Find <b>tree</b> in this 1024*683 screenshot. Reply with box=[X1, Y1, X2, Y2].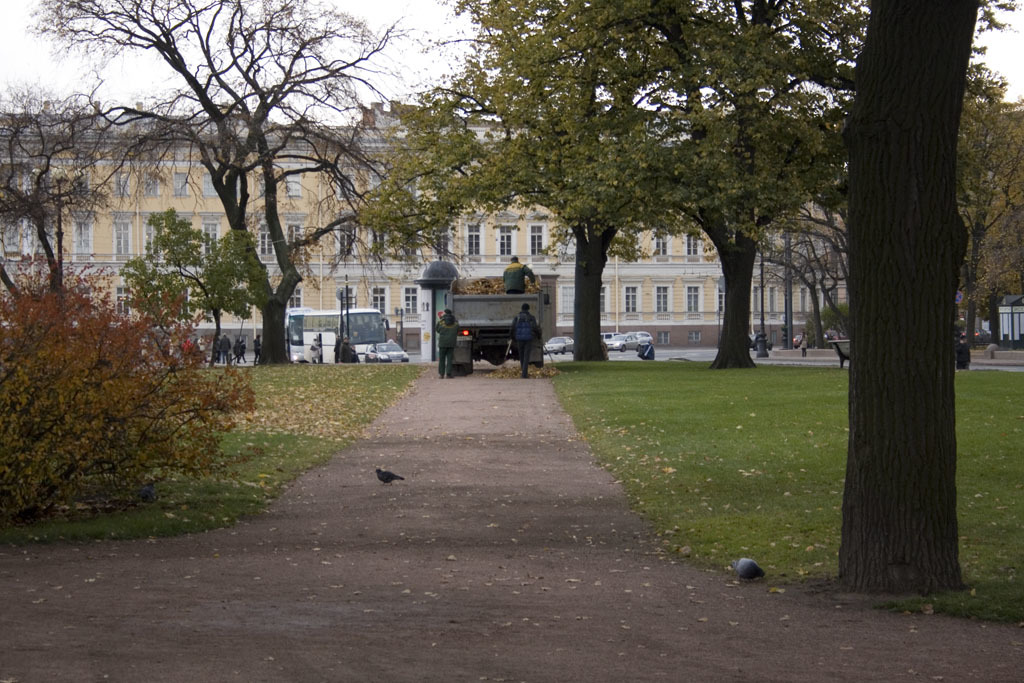
box=[0, 0, 389, 366].
